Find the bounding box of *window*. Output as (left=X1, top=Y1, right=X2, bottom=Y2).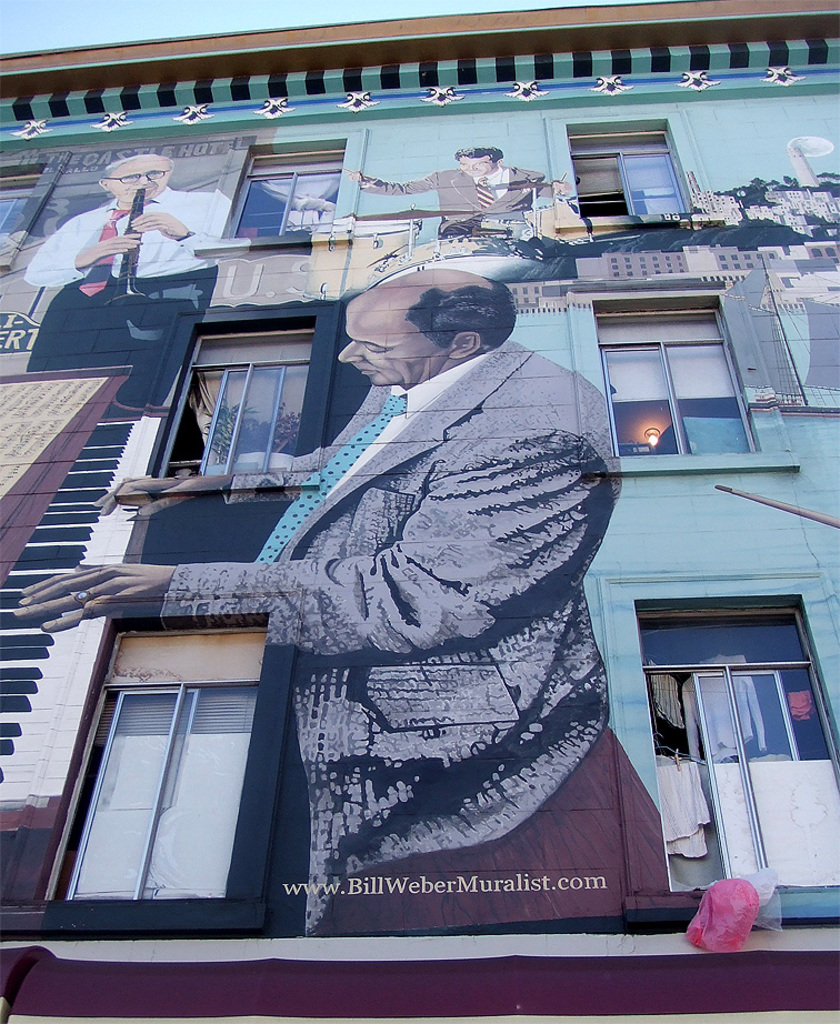
(left=574, top=144, right=678, bottom=212).
